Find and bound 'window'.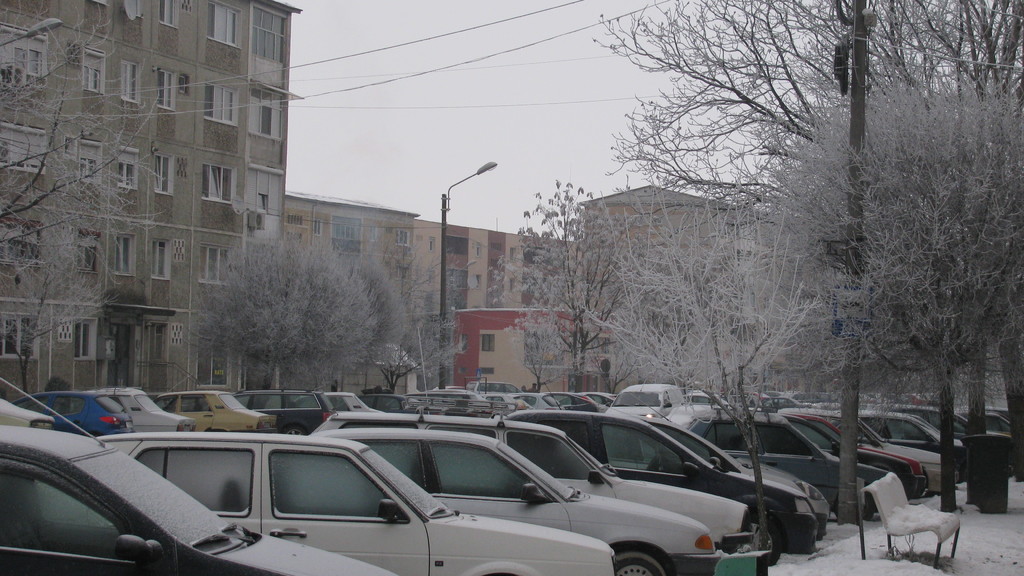
Bound: pyautogui.locateOnScreen(76, 229, 102, 273).
